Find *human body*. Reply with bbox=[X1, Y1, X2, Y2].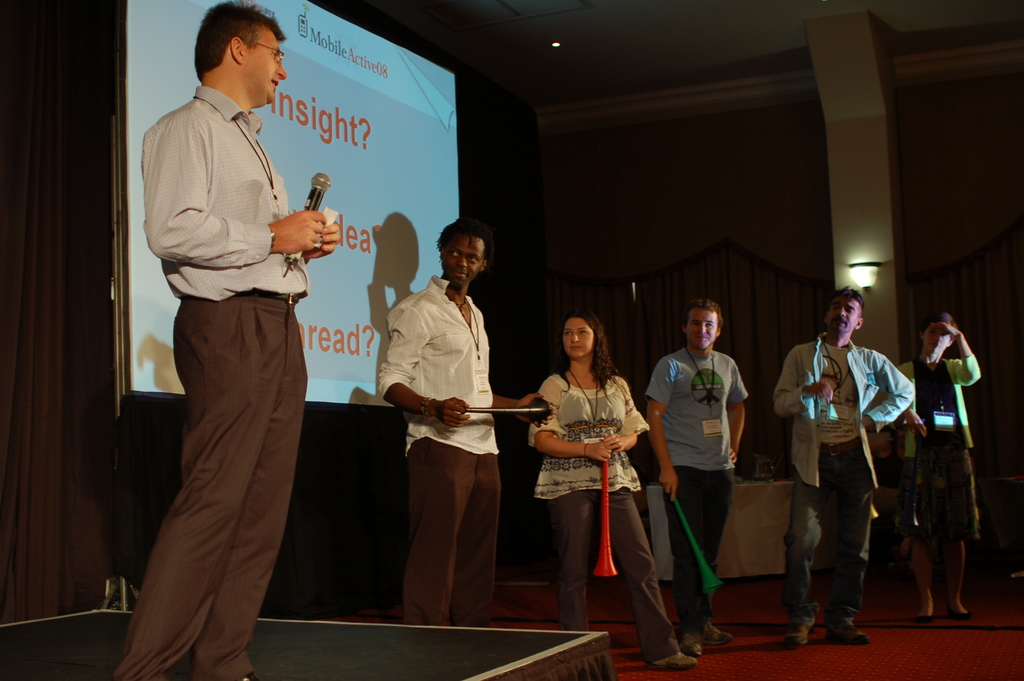
bbox=[644, 299, 747, 661].
